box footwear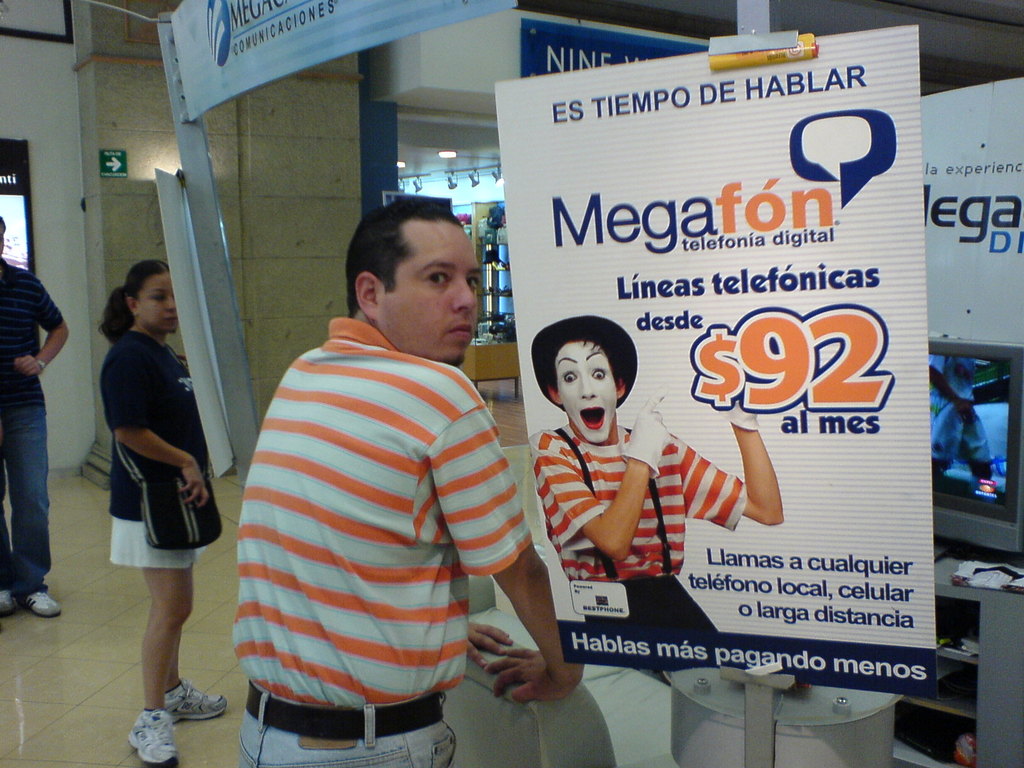
124,703,178,767
